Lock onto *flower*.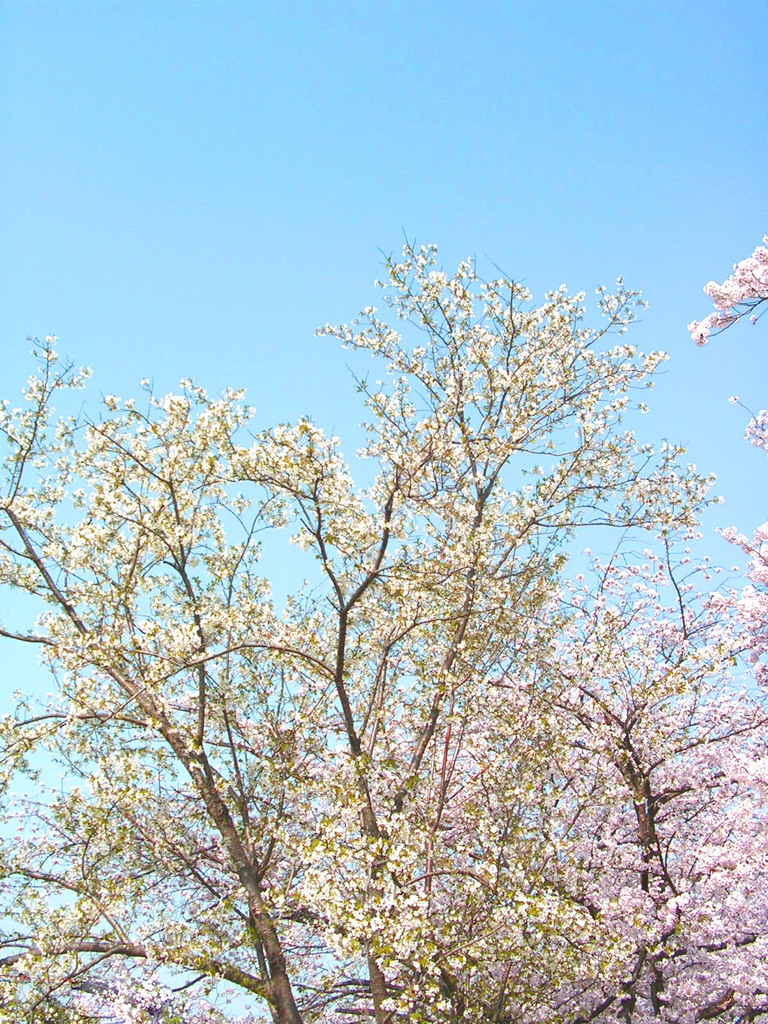
Locked: (x1=694, y1=328, x2=710, y2=348).
